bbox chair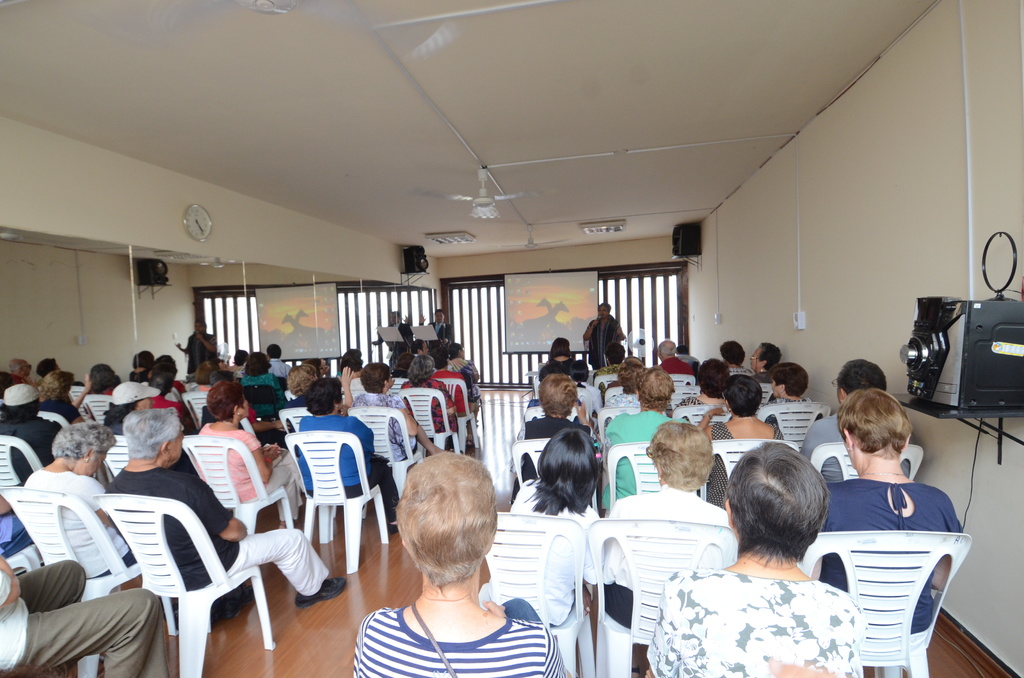
{"left": 585, "top": 518, "right": 741, "bottom": 677}
